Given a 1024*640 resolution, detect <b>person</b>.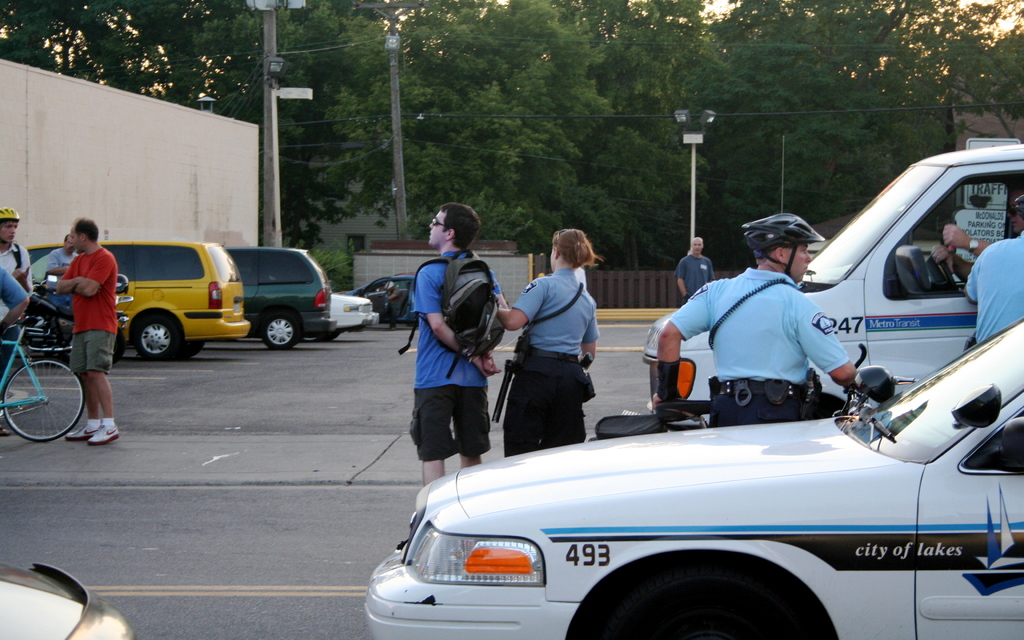
{"x1": 383, "y1": 281, "x2": 403, "y2": 333}.
